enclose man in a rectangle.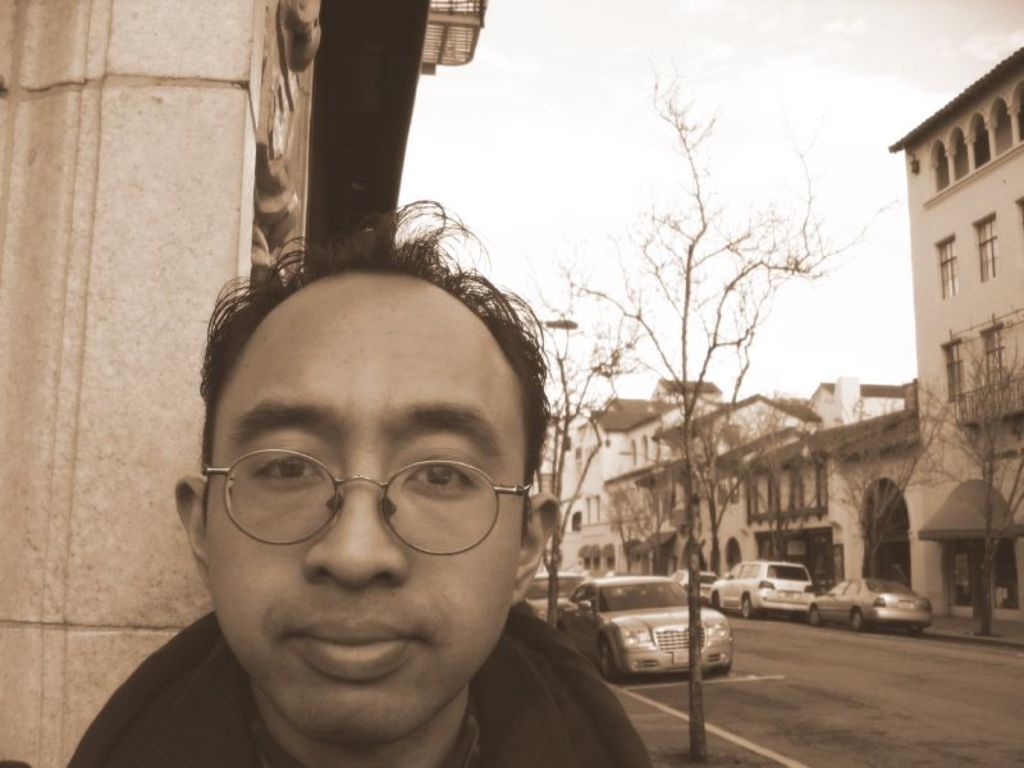
<region>59, 205, 717, 767</region>.
